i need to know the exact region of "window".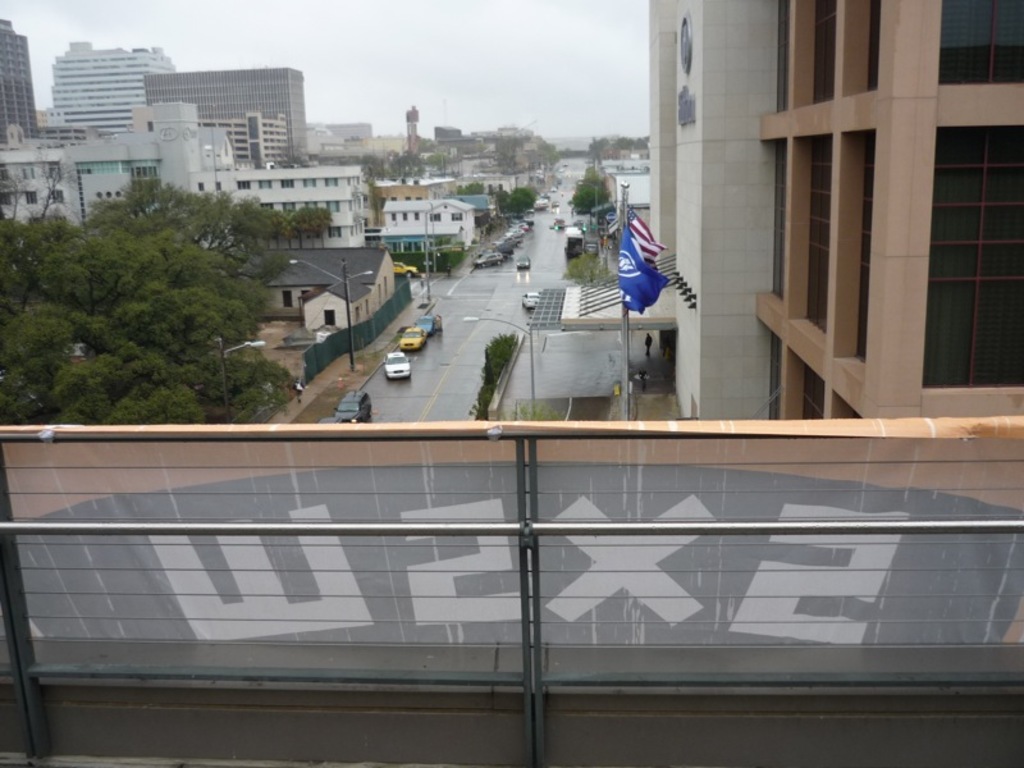
Region: [left=767, top=0, right=790, bottom=113].
